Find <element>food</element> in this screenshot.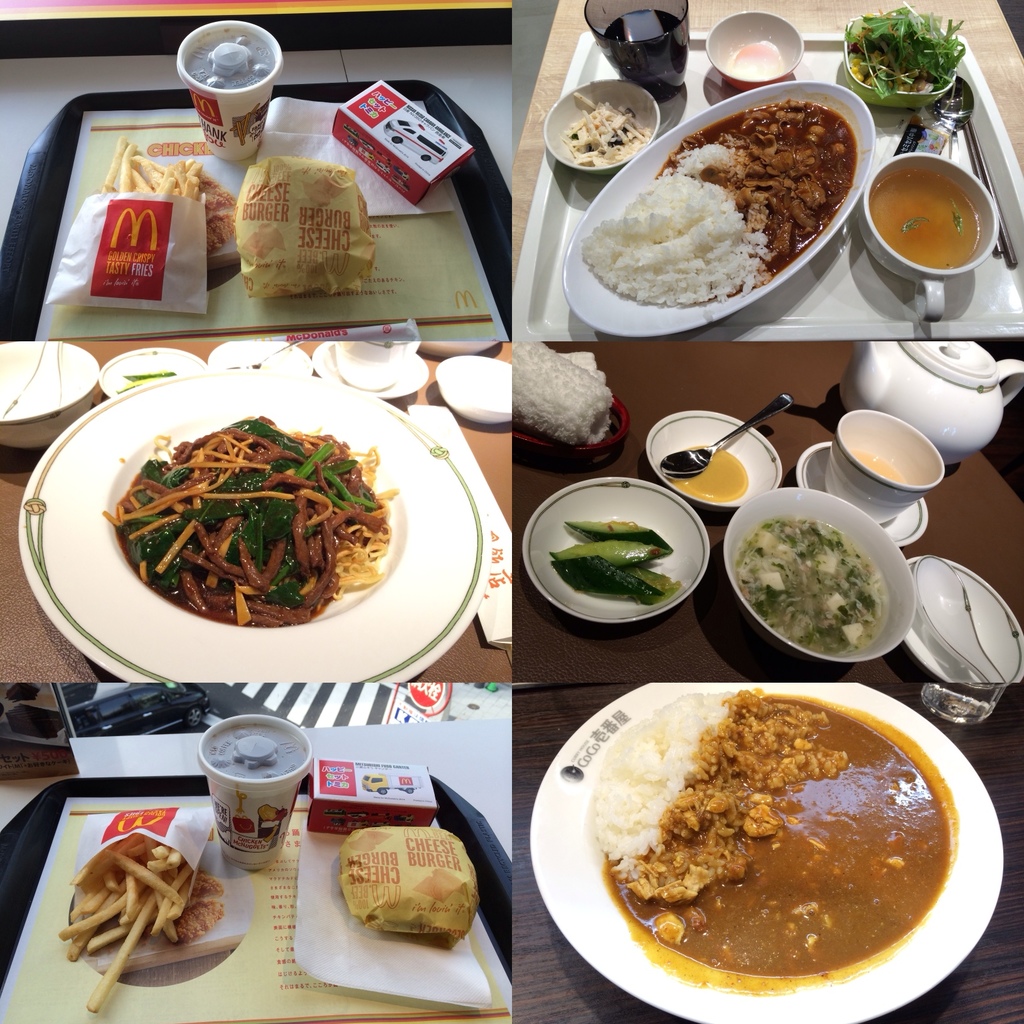
The bounding box for <element>food</element> is [left=99, top=136, right=200, bottom=200].
